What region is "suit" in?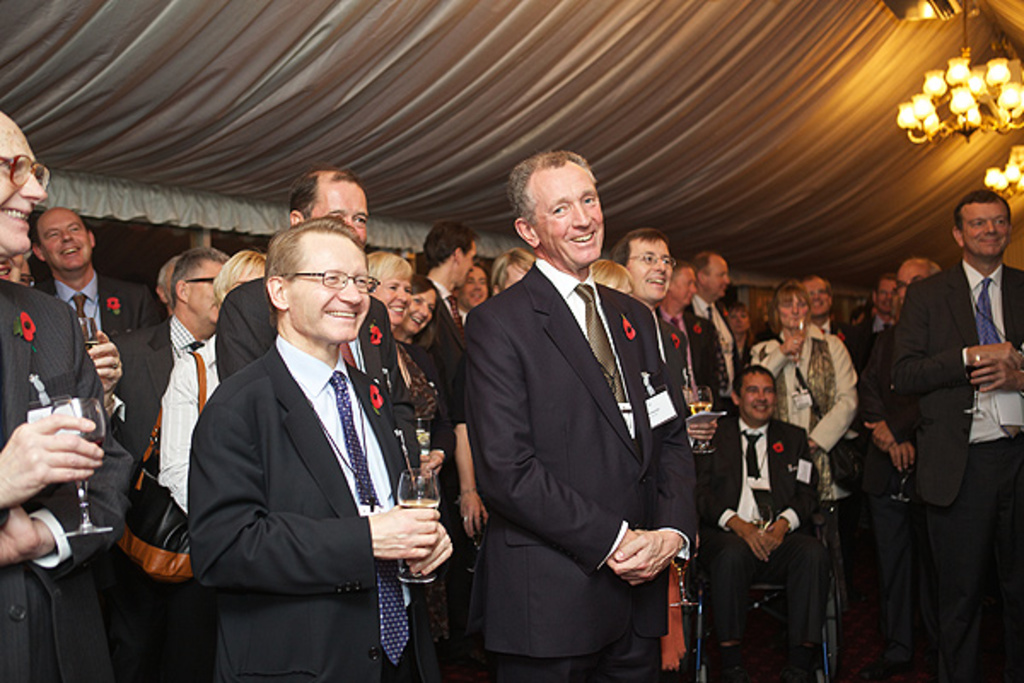
(864, 319, 910, 601).
